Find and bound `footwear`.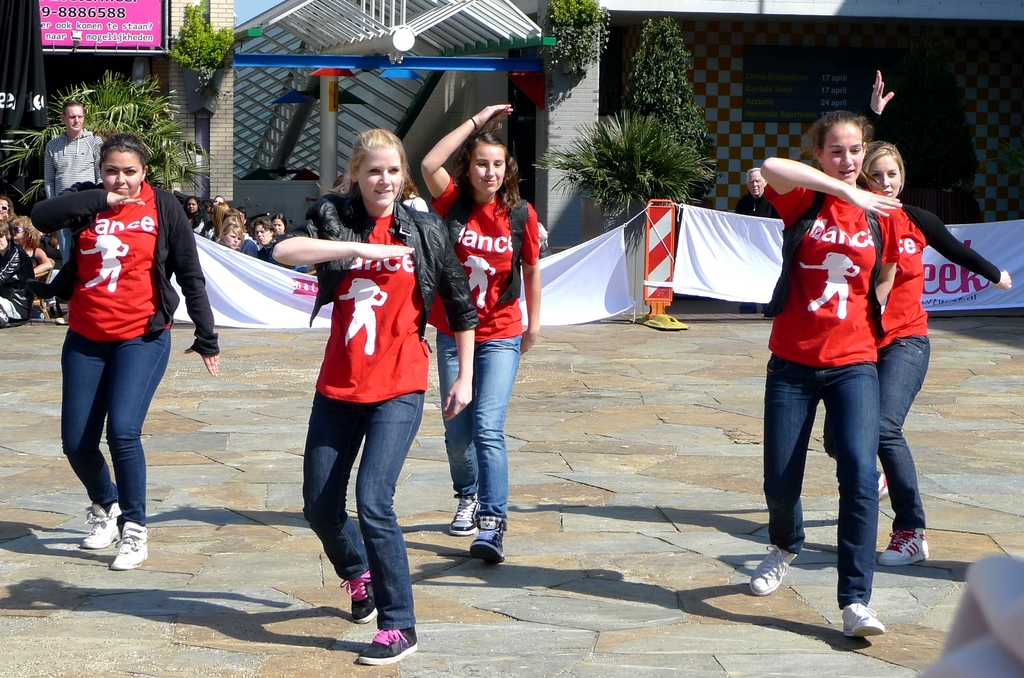
Bound: <box>879,525,931,563</box>.
